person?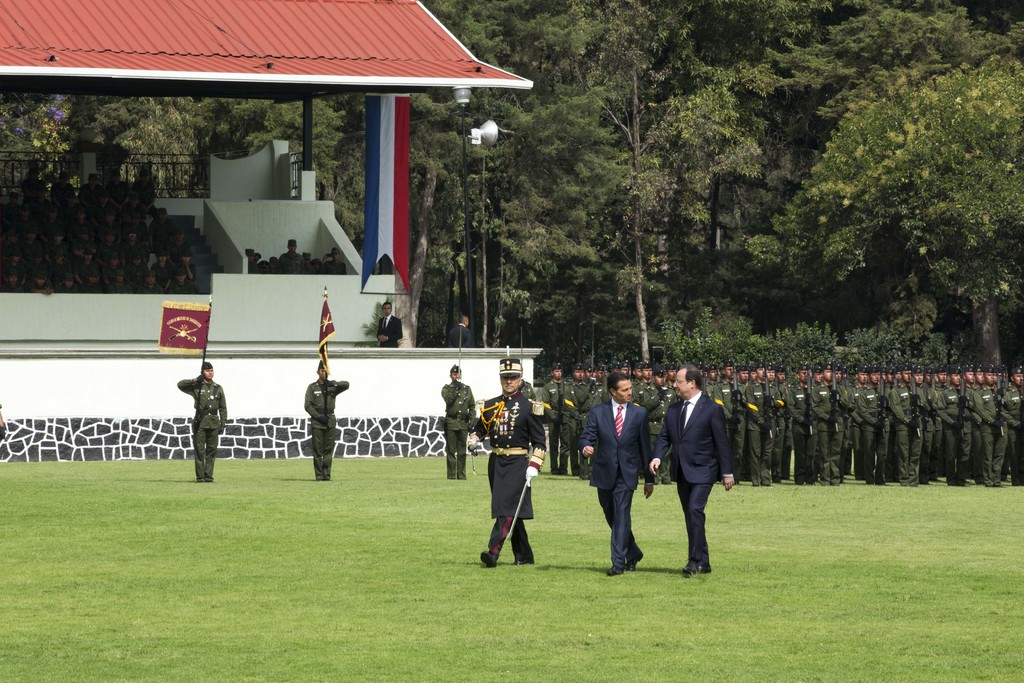
575:372:659:580
